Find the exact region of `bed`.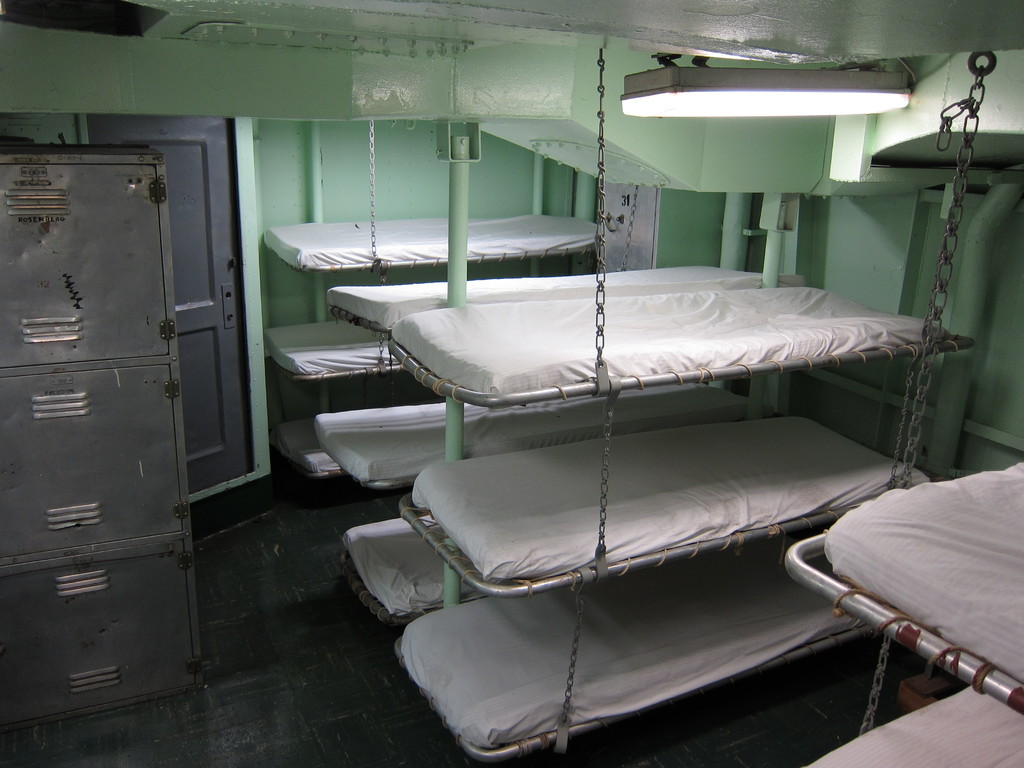
Exact region: (x1=305, y1=394, x2=784, y2=490).
